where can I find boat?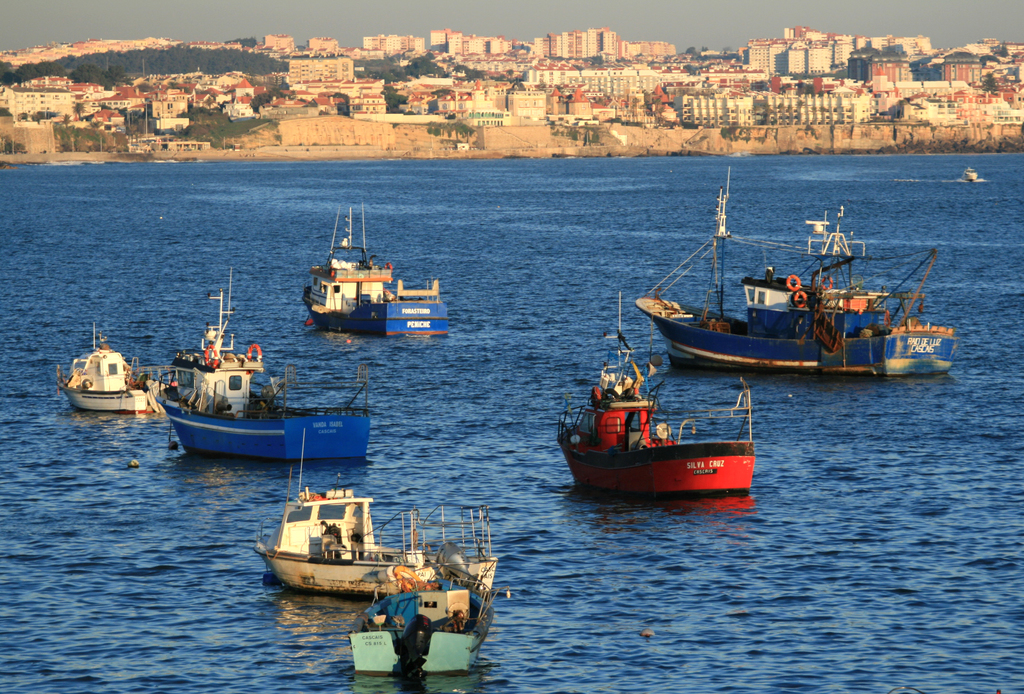
You can find it at left=158, top=270, right=371, bottom=457.
